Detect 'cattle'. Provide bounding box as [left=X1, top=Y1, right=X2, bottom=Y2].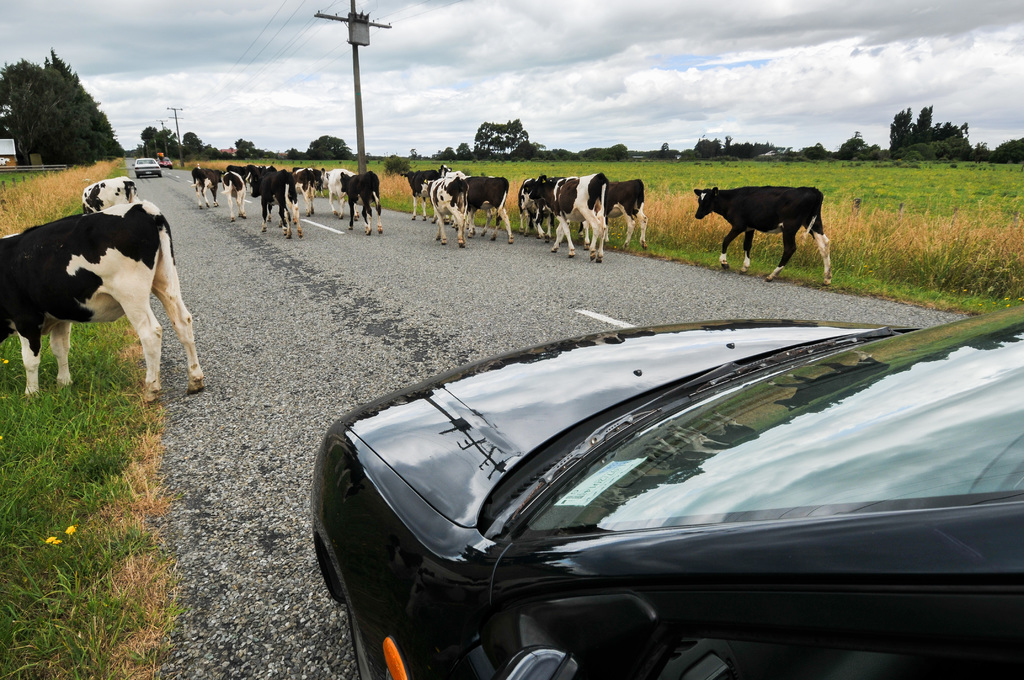
[left=221, top=170, right=250, bottom=222].
